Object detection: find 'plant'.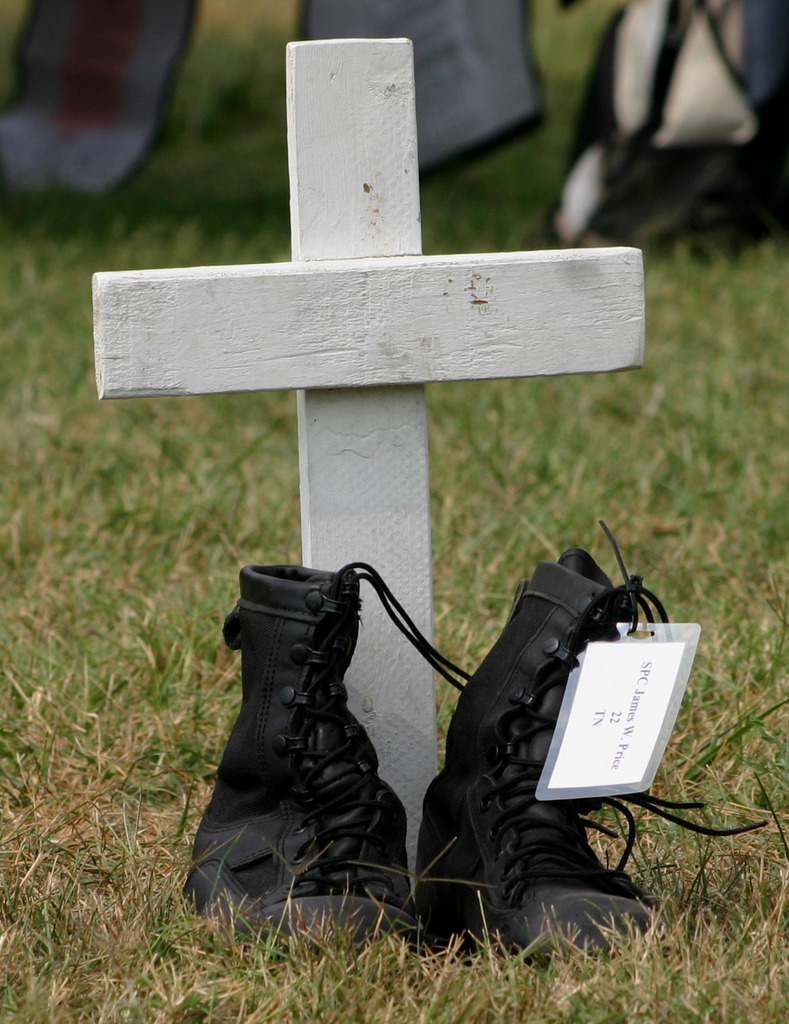
(5,17,784,1023).
